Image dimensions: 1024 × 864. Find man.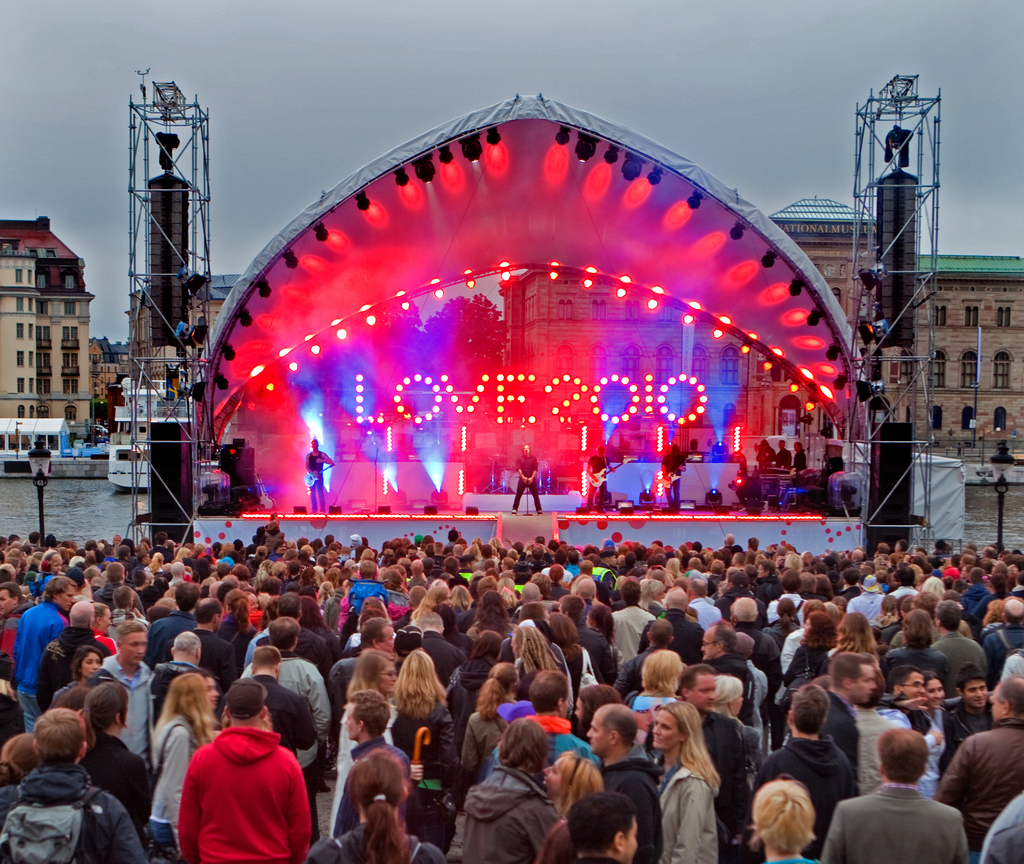
bbox(589, 549, 621, 599).
